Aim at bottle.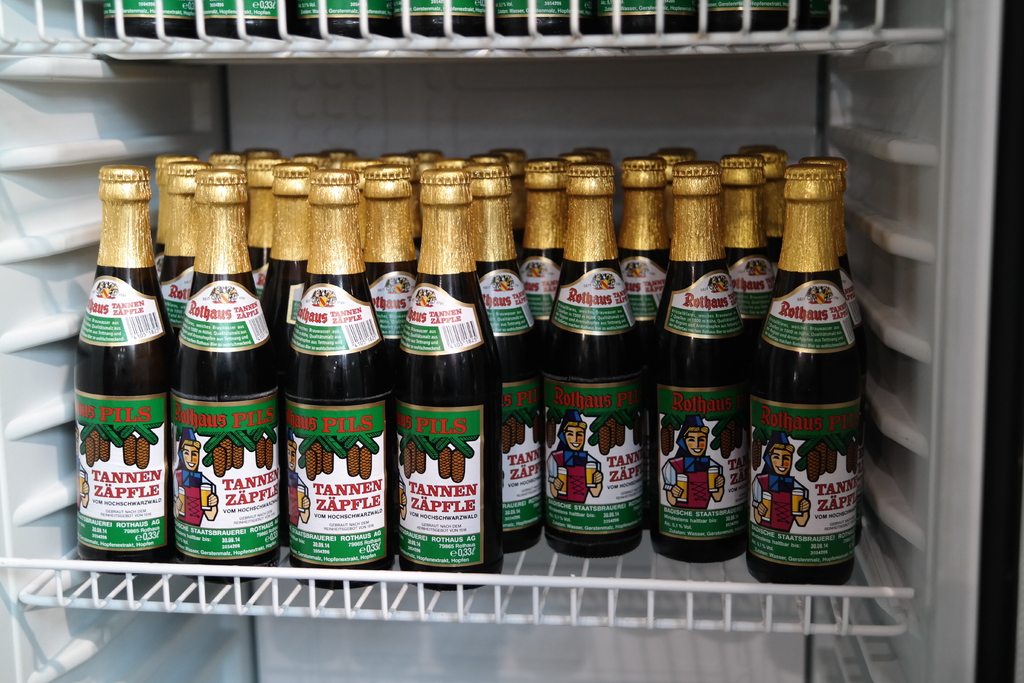
Aimed at [374, 154, 420, 260].
